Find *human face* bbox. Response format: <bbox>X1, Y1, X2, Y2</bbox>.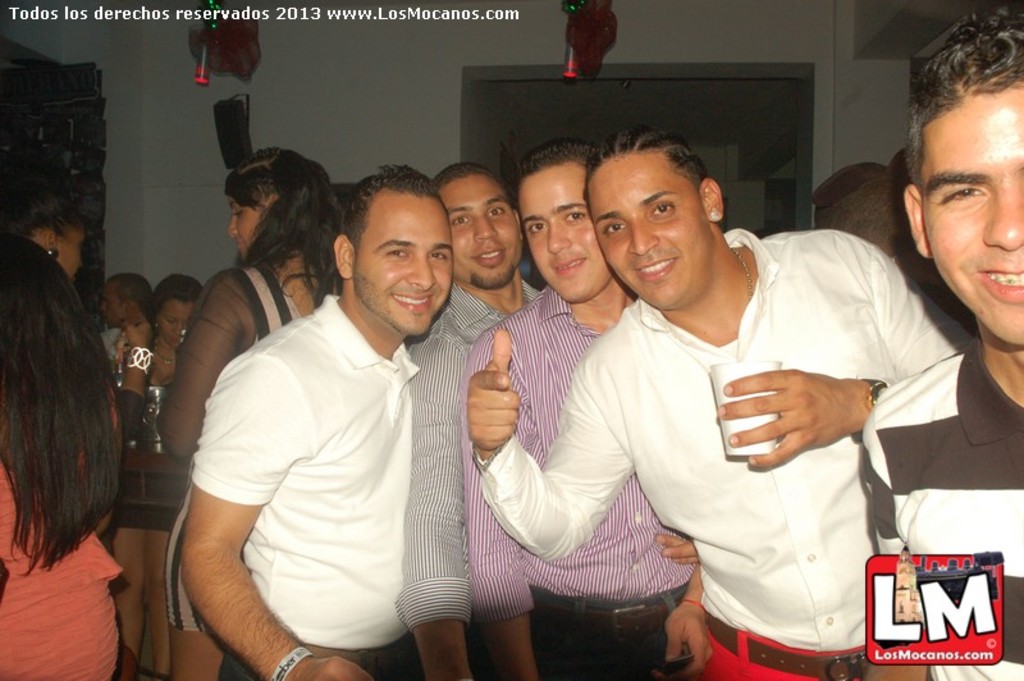
<bbox>520, 164, 612, 302</bbox>.
